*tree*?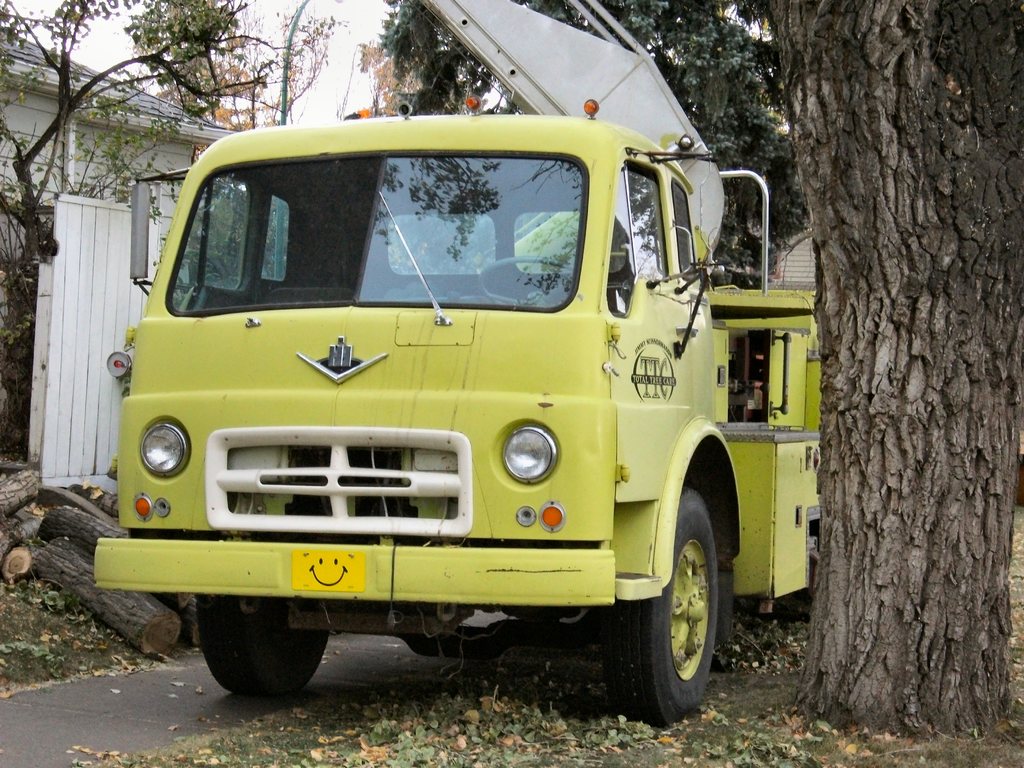
375, 0, 1023, 735
